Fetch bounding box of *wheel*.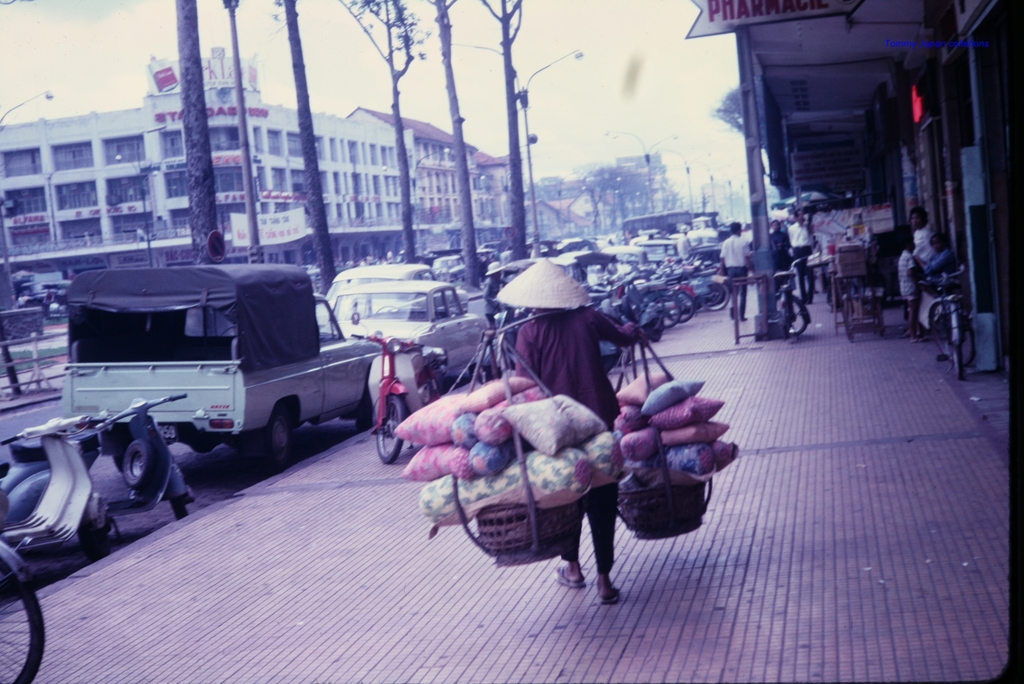
Bbox: select_region(772, 294, 803, 331).
